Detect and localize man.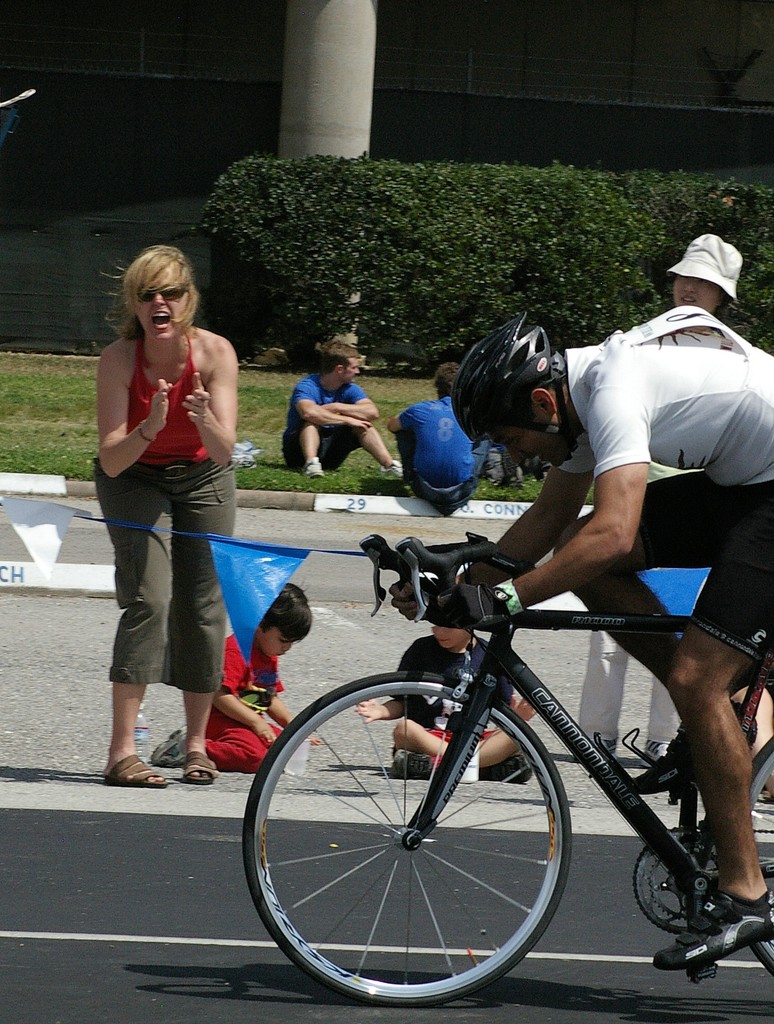
Localized at 280, 335, 404, 484.
